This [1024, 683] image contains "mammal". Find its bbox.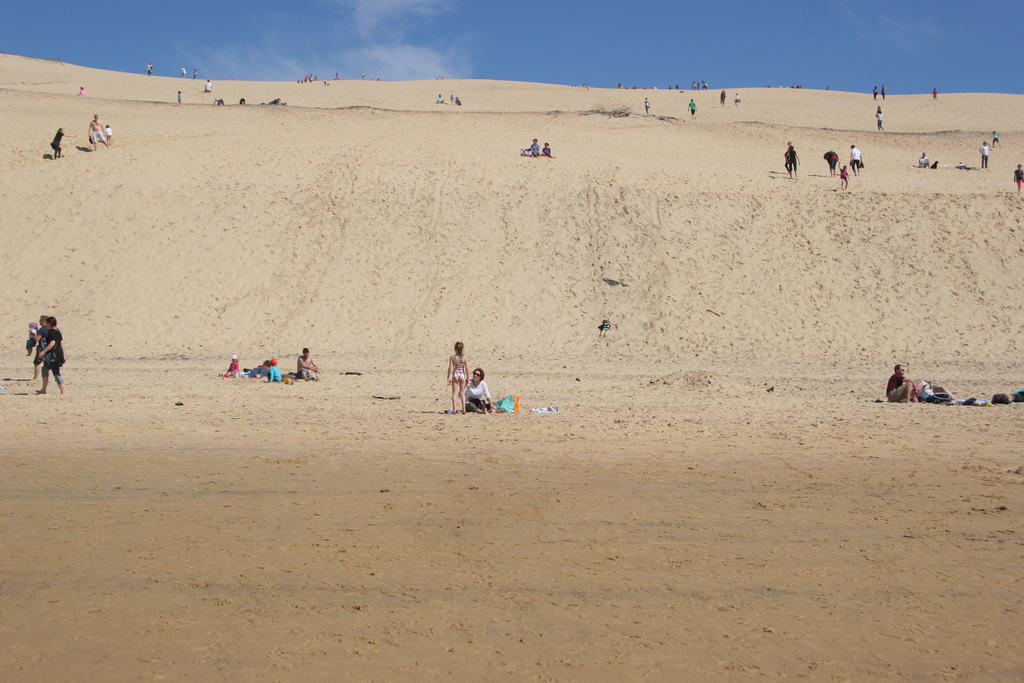
x1=877 y1=113 x2=887 y2=131.
